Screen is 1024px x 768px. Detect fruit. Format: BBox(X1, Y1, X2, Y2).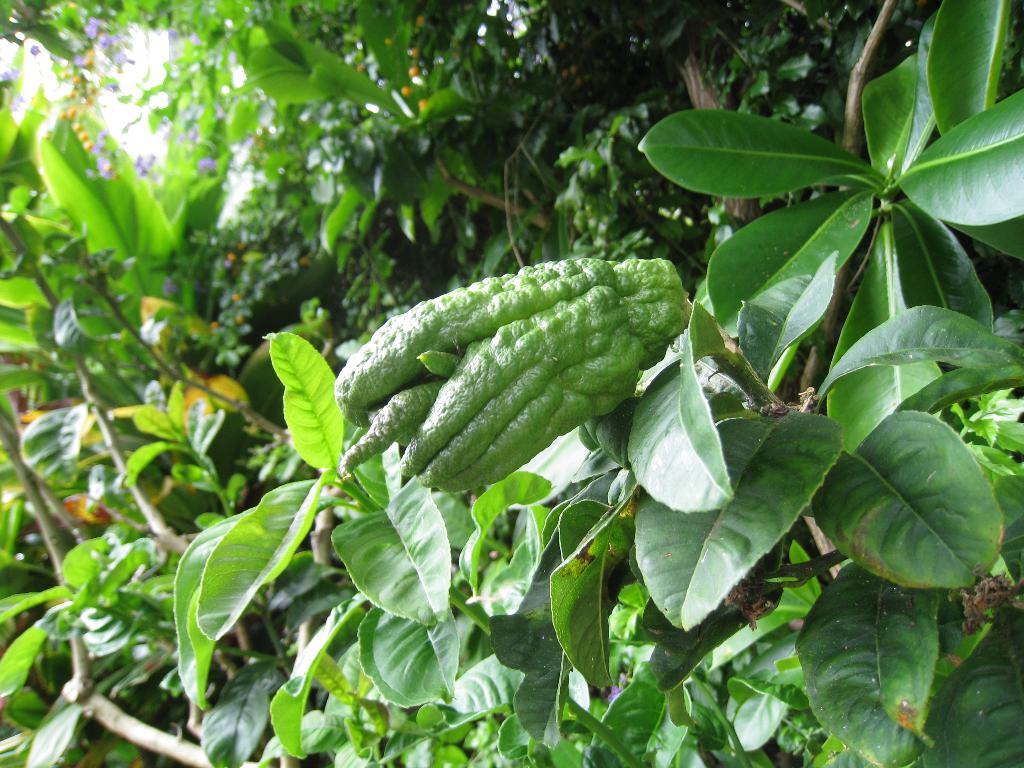
BBox(315, 234, 681, 494).
